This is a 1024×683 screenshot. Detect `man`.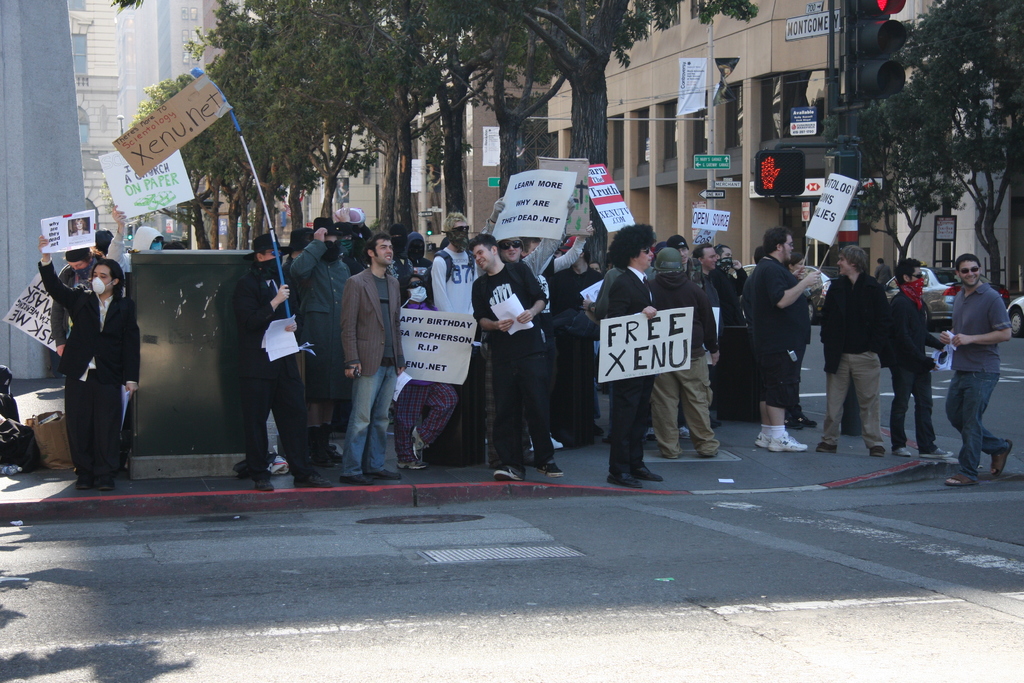
(x1=815, y1=243, x2=893, y2=456).
